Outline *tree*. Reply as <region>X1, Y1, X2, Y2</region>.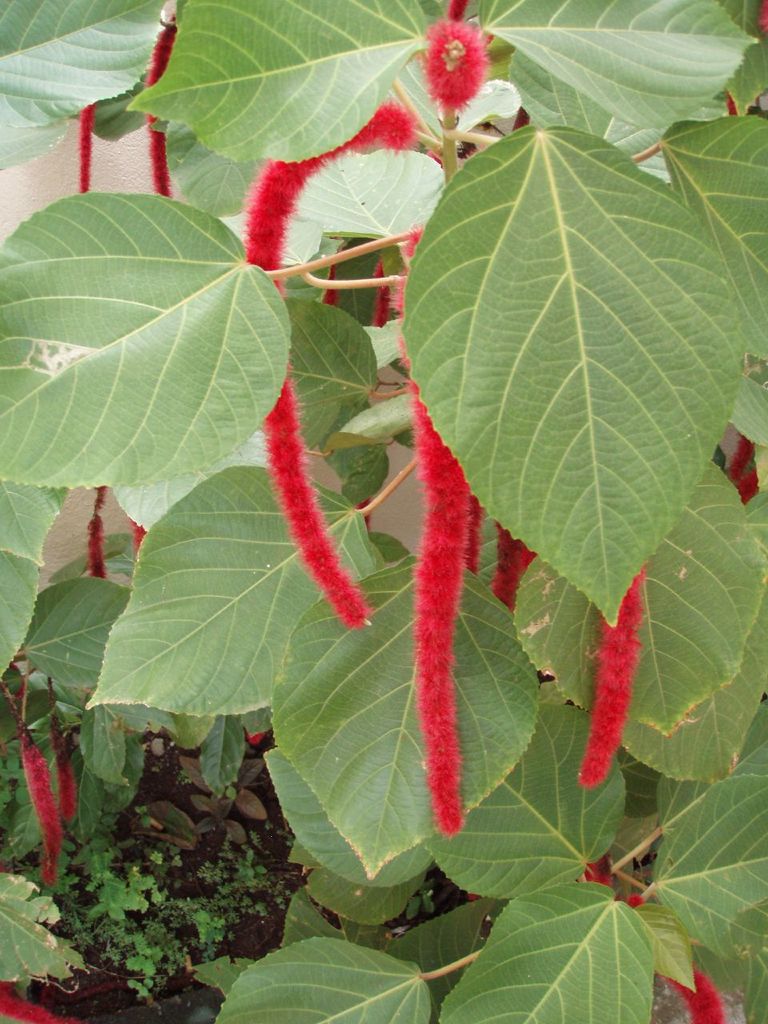
<region>0, 0, 764, 1023</region>.
